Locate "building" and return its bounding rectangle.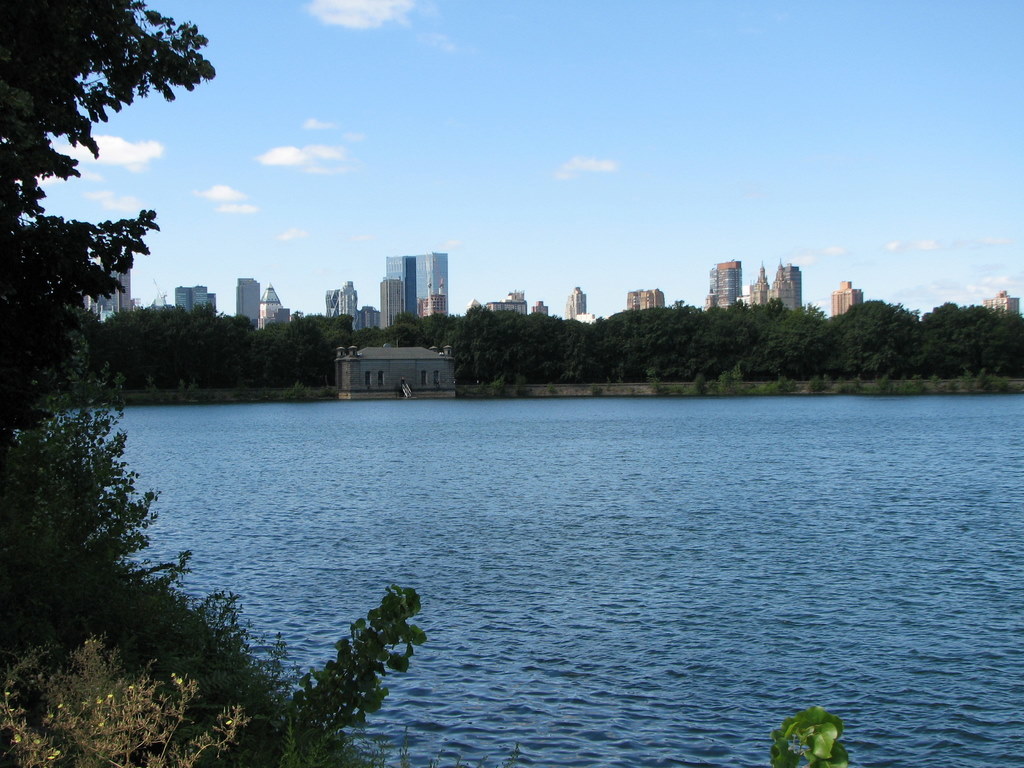
detection(755, 263, 764, 305).
